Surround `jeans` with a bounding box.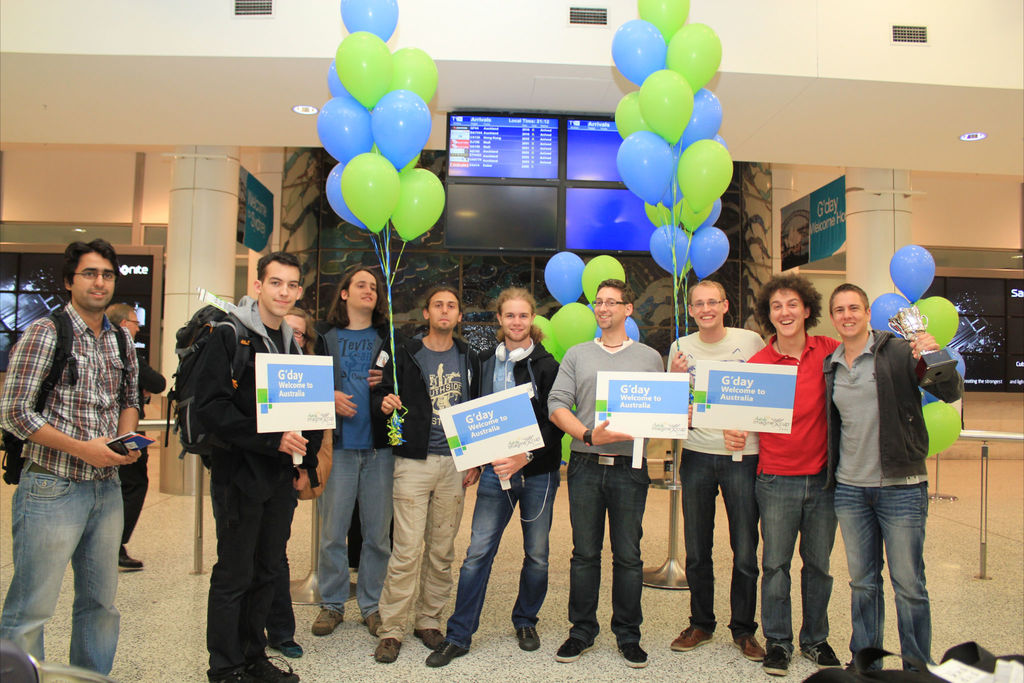
[left=13, top=463, right=129, bottom=675].
